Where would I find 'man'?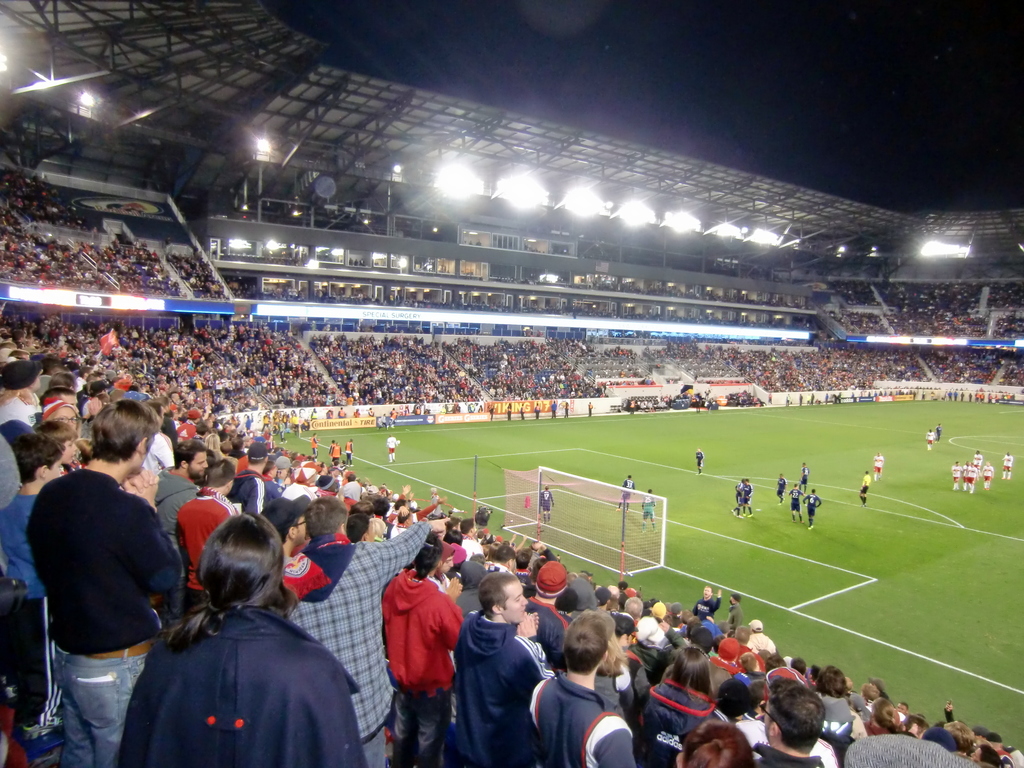
At bbox=(809, 392, 816, 408).
